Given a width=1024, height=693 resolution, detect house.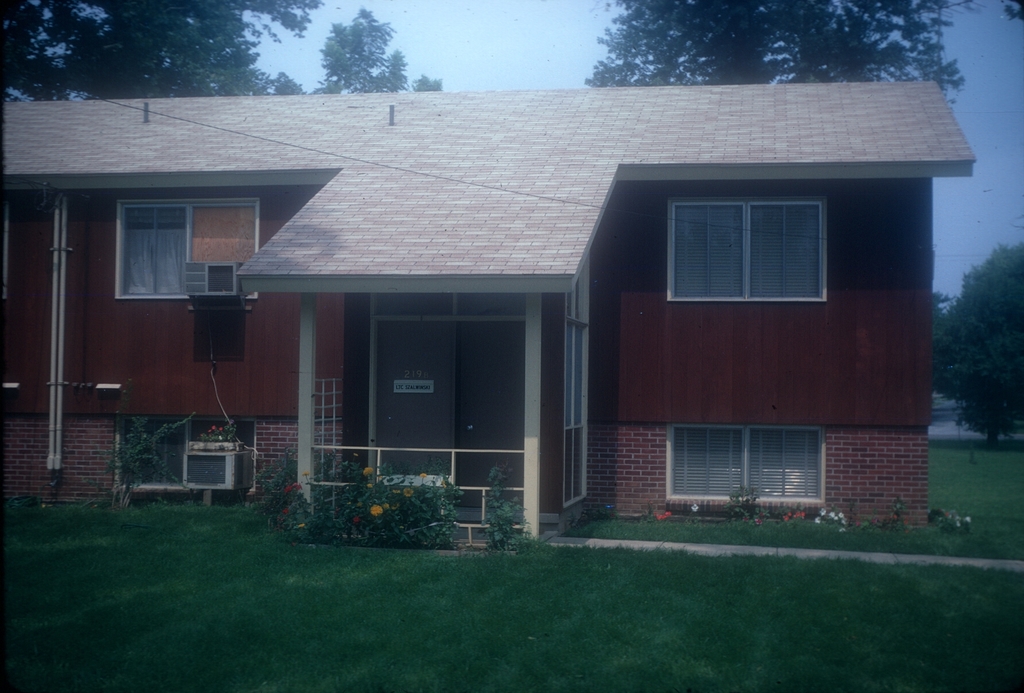
(58,88,927,543).
